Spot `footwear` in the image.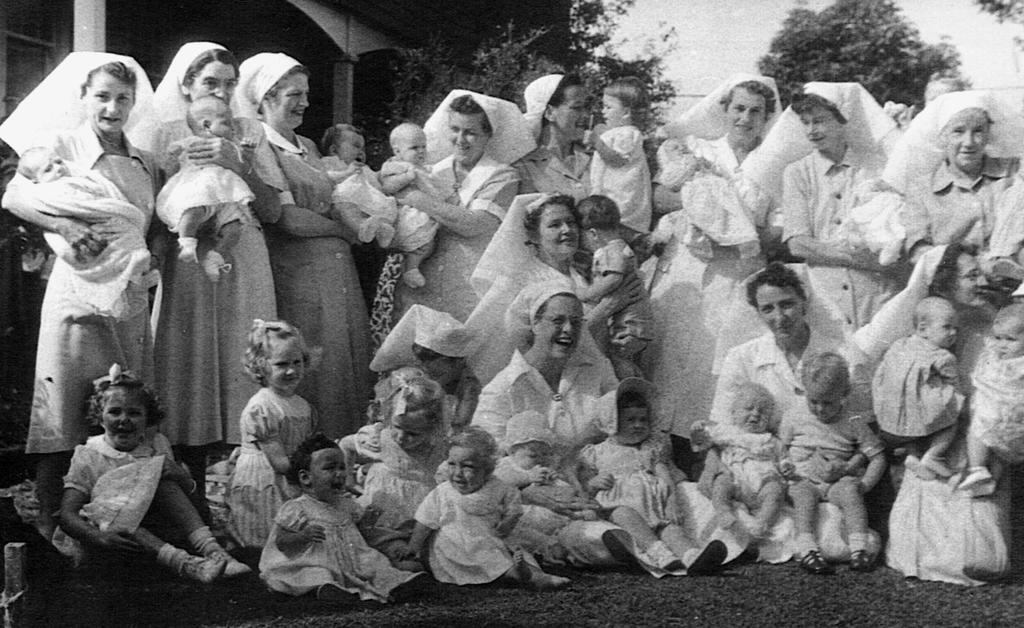
`footwear` found at pyautogui.locateOnScreen(847, 540, 876, 569).
